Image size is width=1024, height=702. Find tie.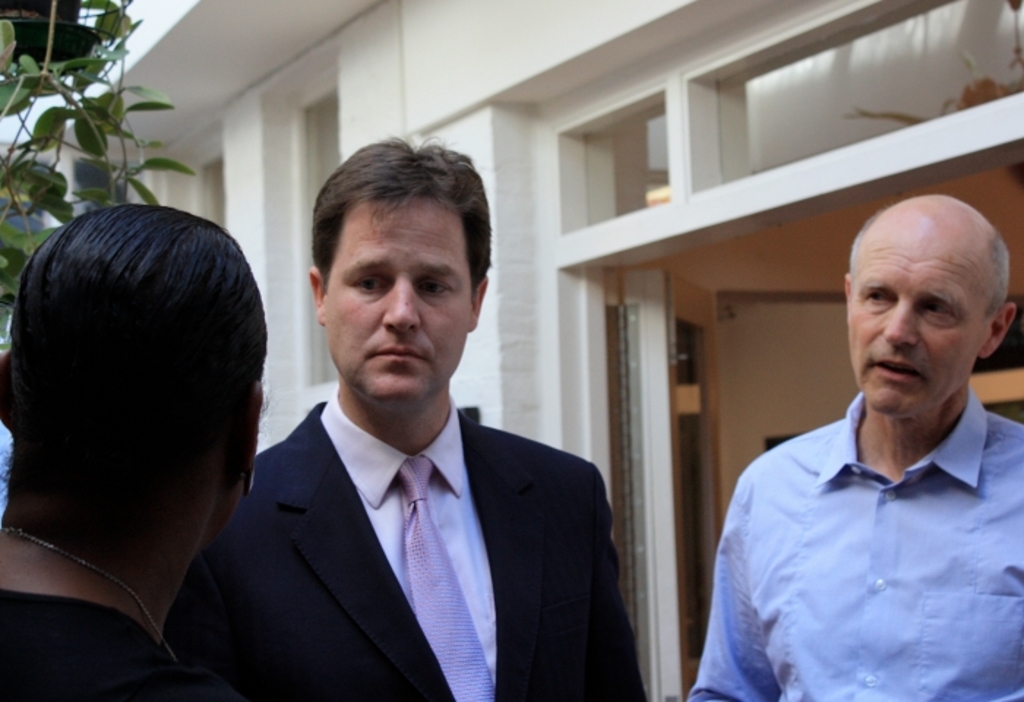
detection(392, 452, 497, 701).
